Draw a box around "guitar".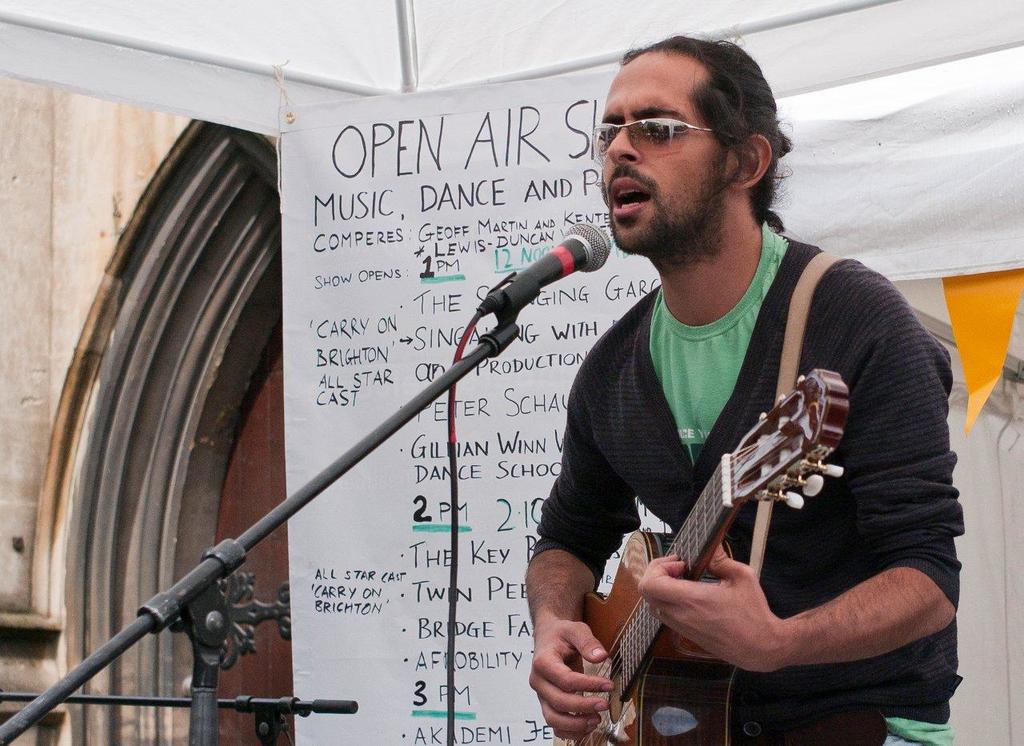
x1=558 y1=371 x2=852 y2=742.
